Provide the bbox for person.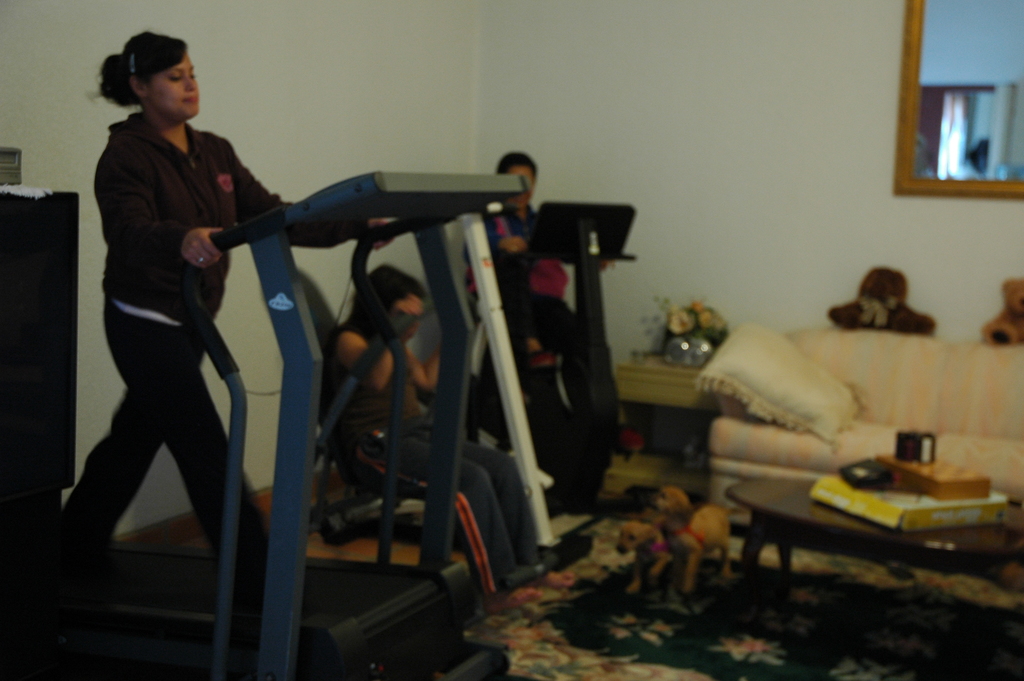
(329,261,593,604).
